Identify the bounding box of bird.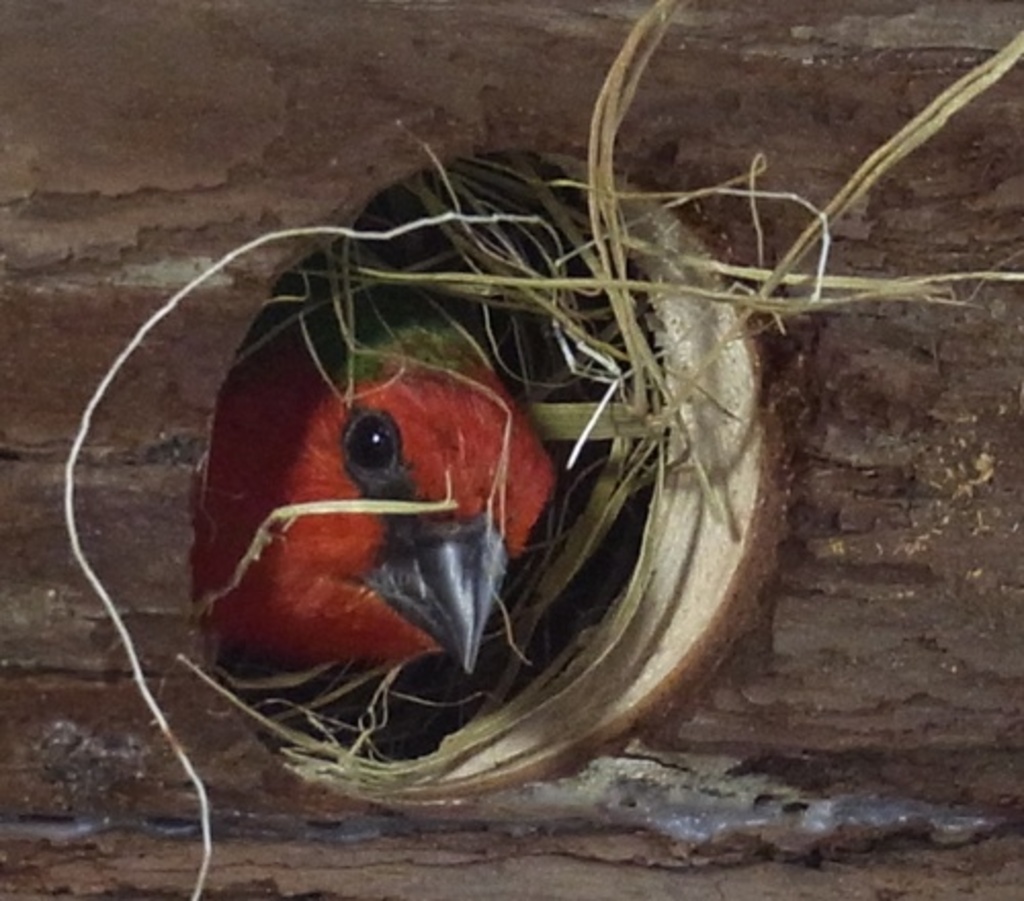
l=188, t=301, r=571, b=754.
